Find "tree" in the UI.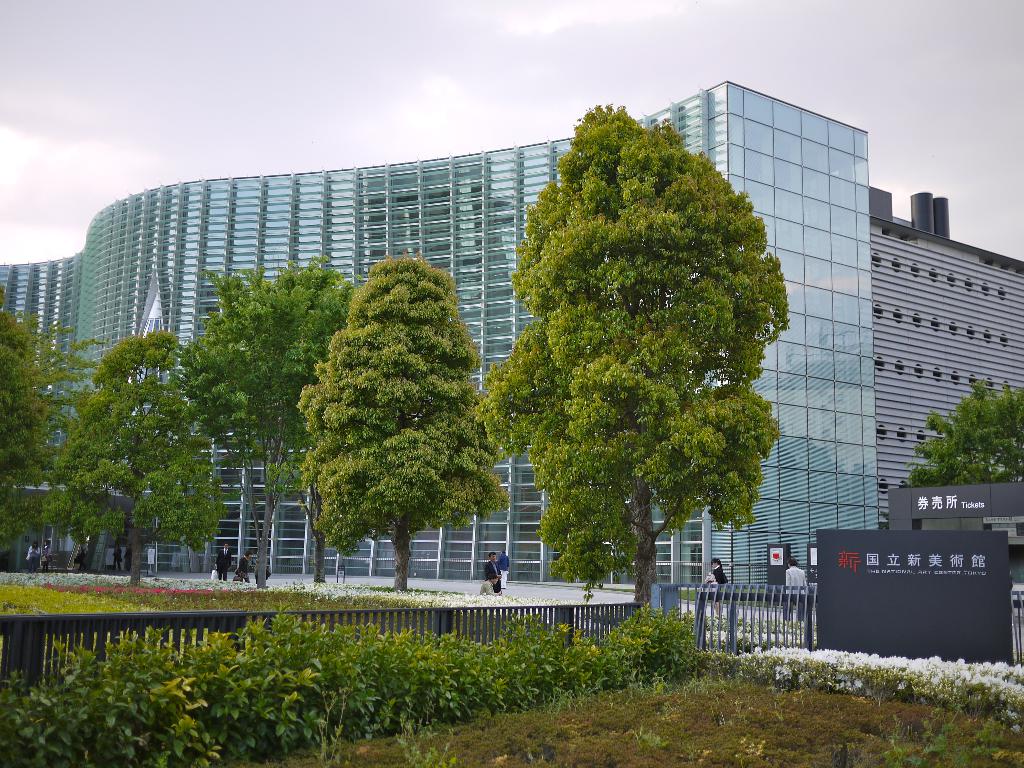
UI element at 0, 273, 113, 579.
